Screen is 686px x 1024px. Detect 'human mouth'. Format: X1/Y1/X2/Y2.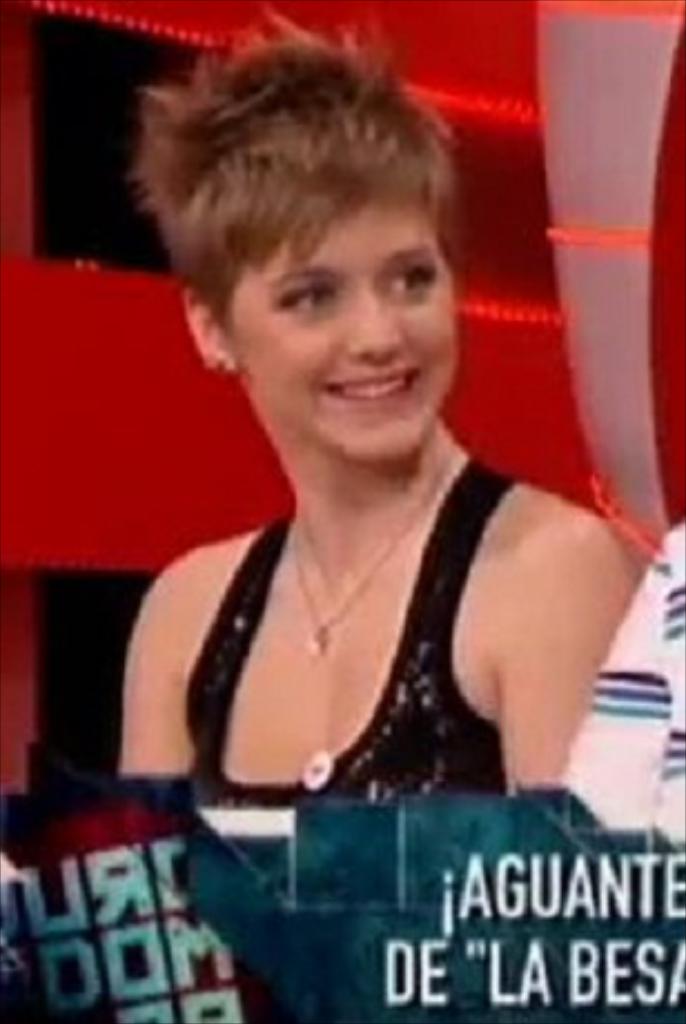
316/370/421/407.
